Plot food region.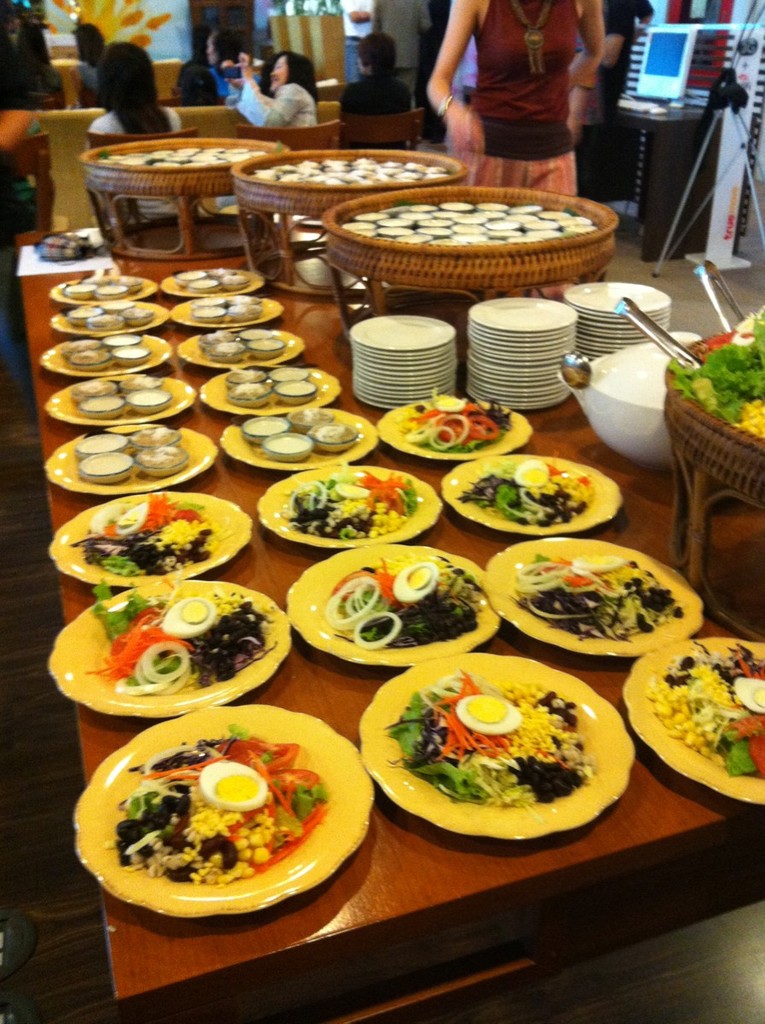
Plotted at (231,385,268,399).
